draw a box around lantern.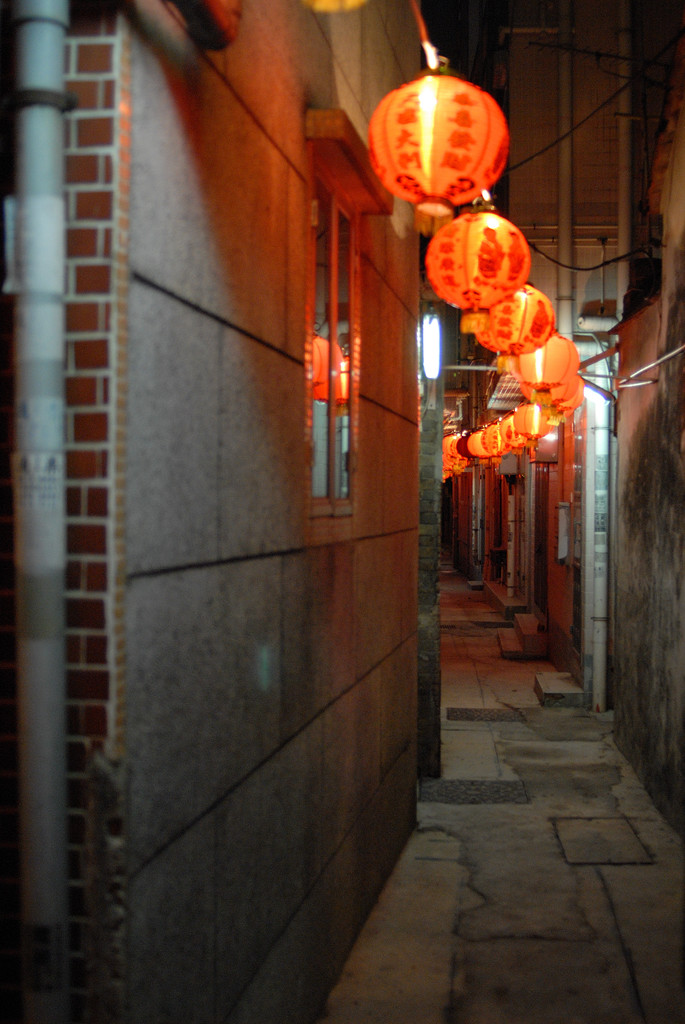
rect(512, 405, 535, 449).
